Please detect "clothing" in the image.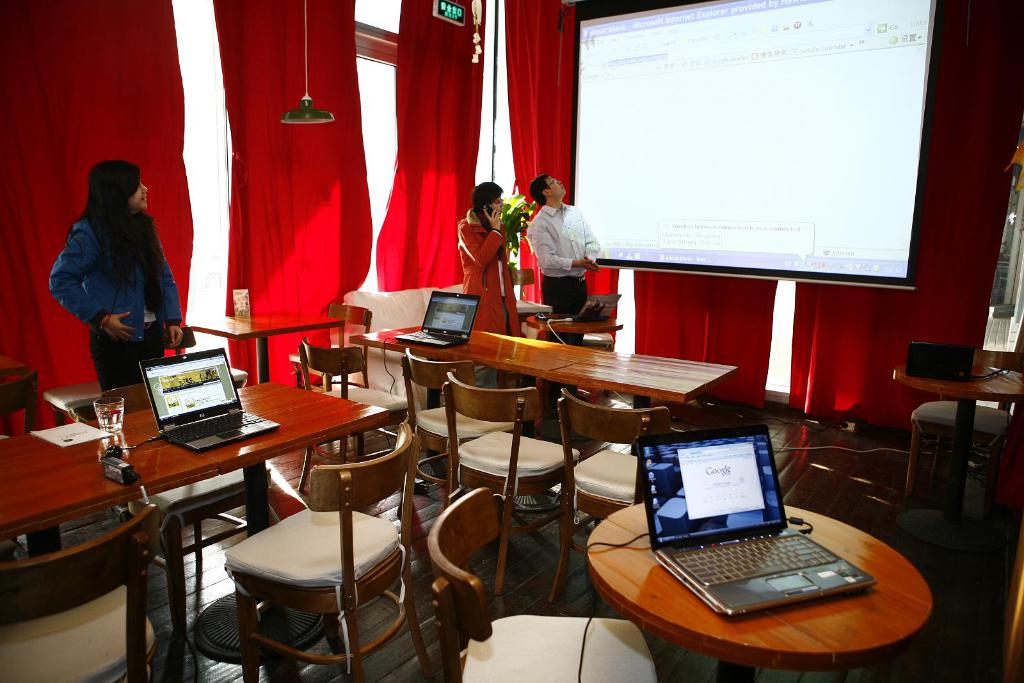
{"left": 455, "top": 211, "right": 518, "bottom": 389}.
